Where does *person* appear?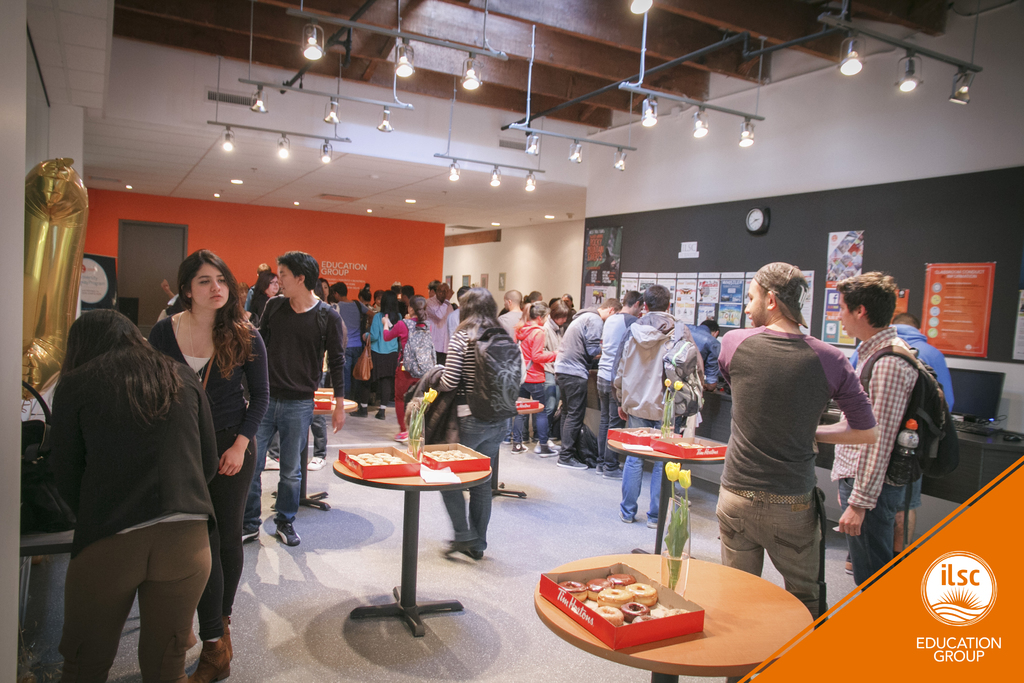
Appears at rect(143, 243, 267, 682).
